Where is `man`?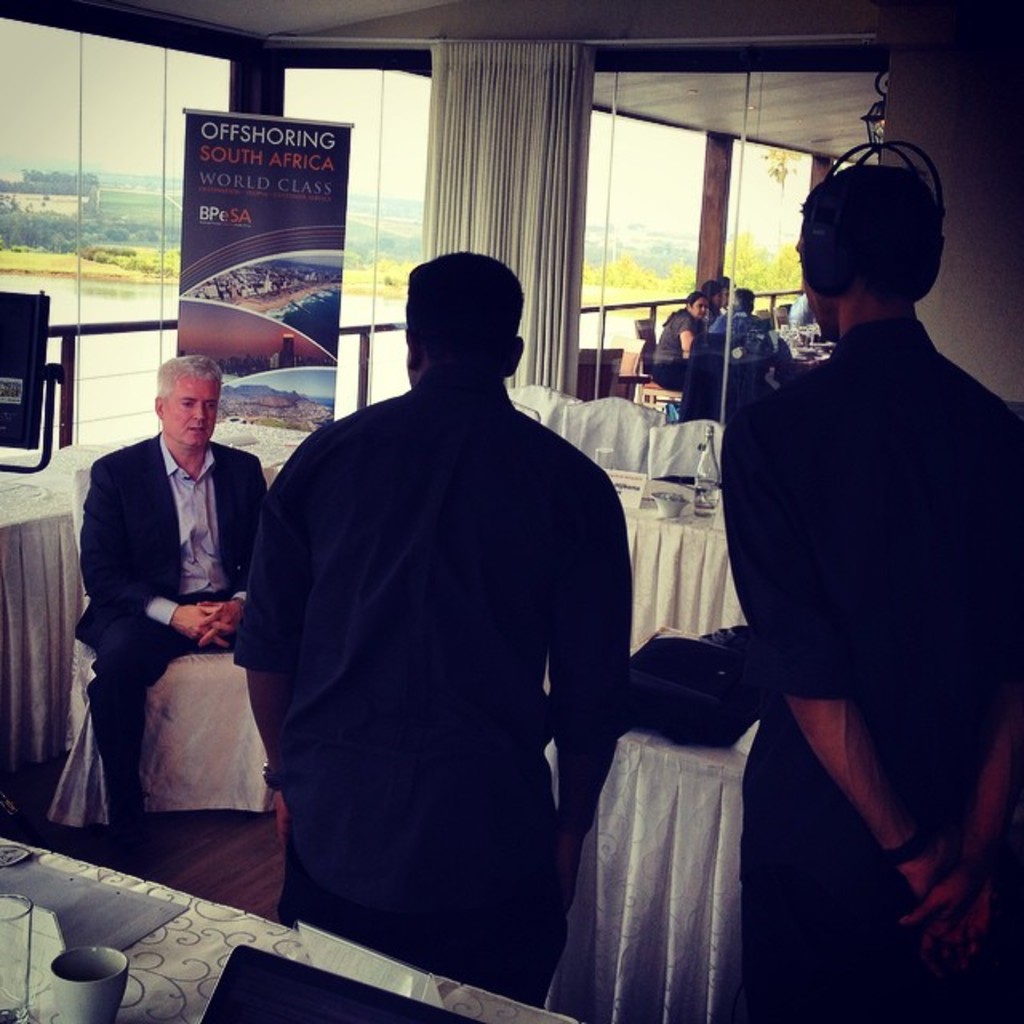
select_region(237, 242, 658, 971).
